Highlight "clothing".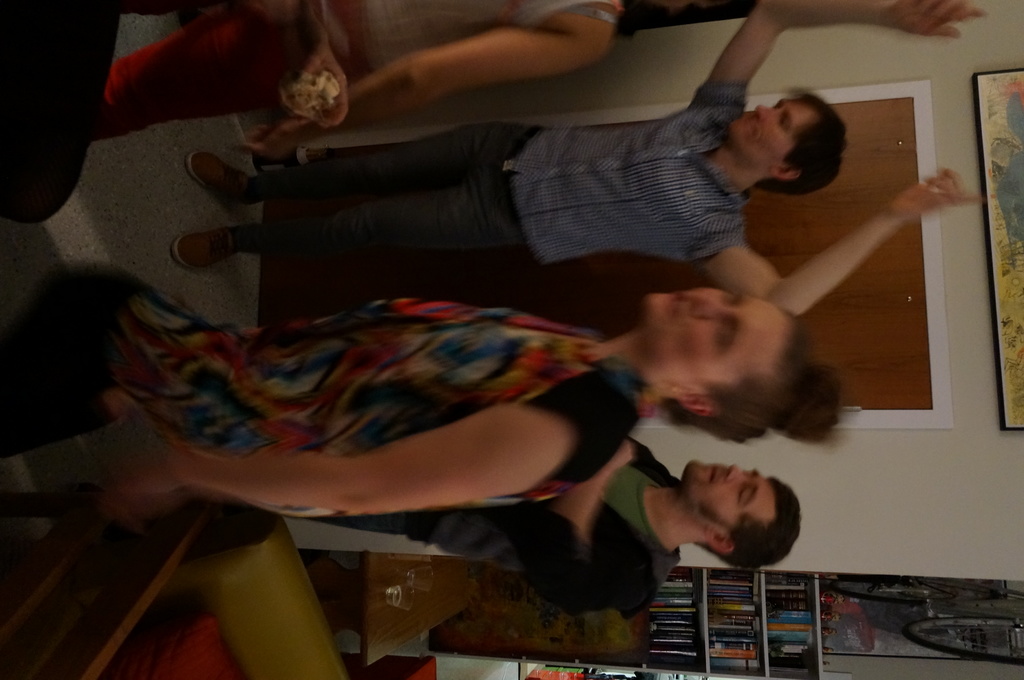
Highlighted region: select_region(210, 60, 879, 308).
